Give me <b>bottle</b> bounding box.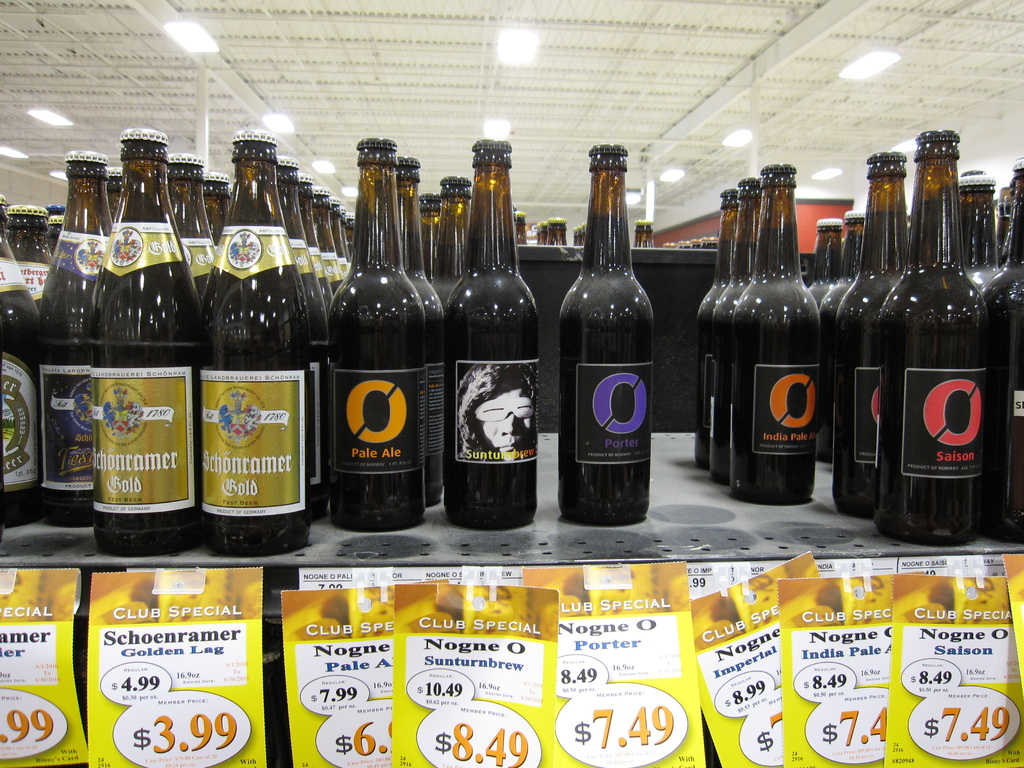
crop(803, 220, 840, 310).
